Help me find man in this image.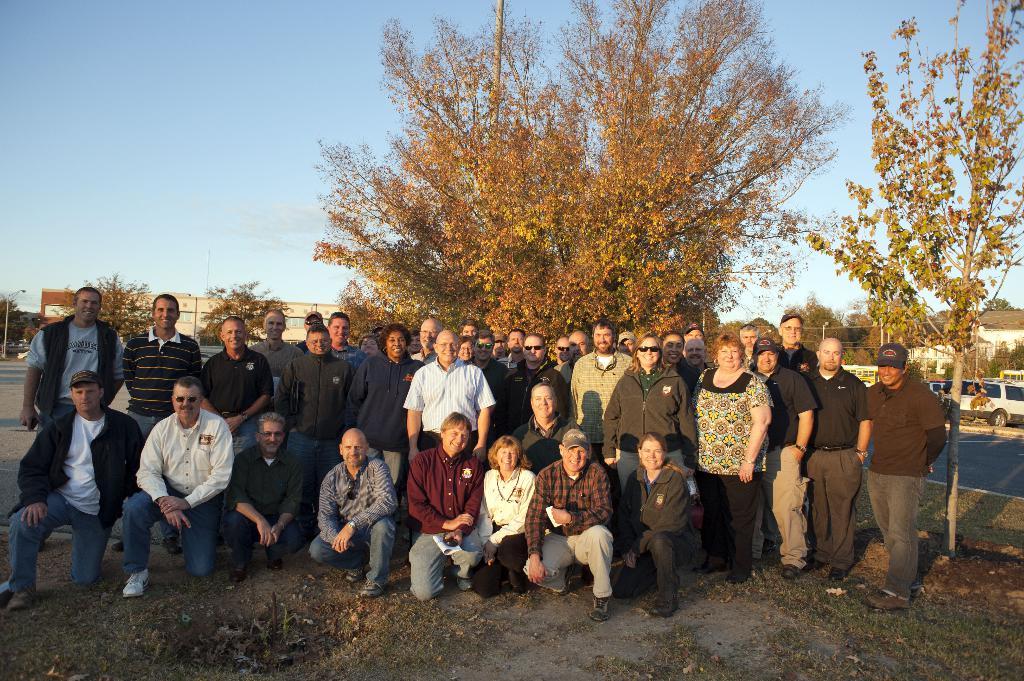
Found it: bbox=(403, 330, 493, 568).
